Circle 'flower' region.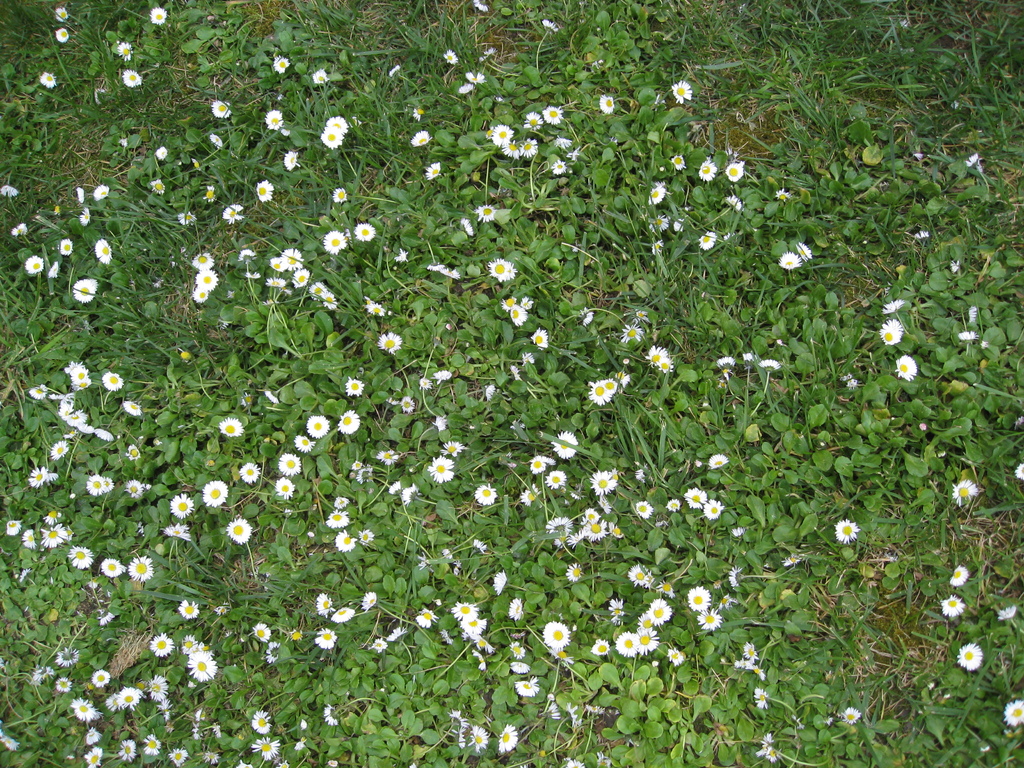
Region: crop(512, 641, 525, 662).
